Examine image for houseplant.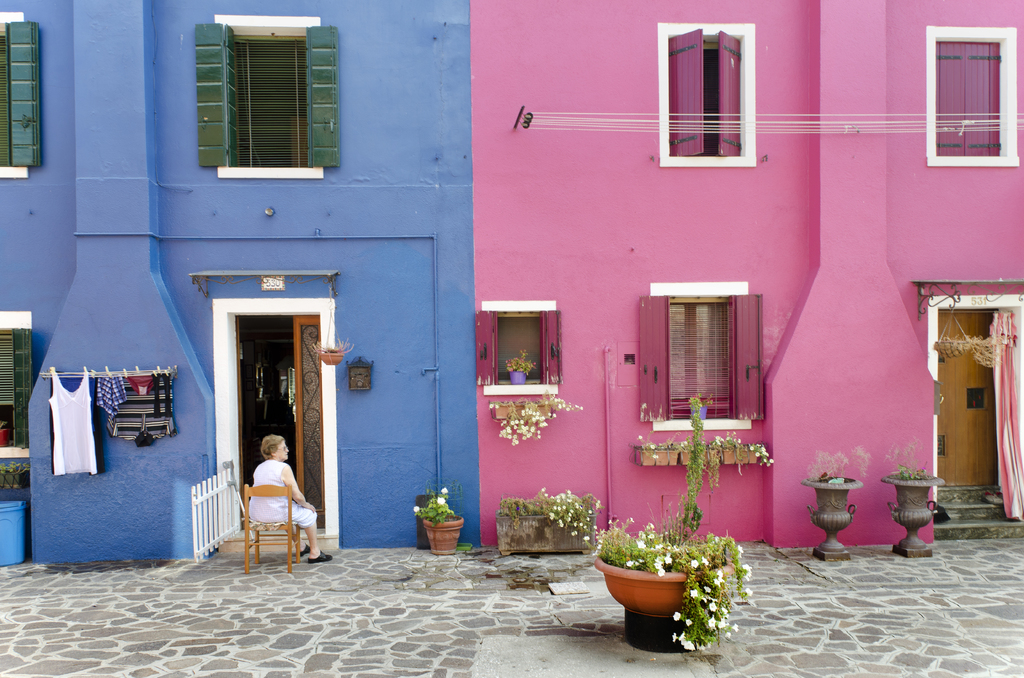
Examination result: bbox=(685, 389, 717, 442).
